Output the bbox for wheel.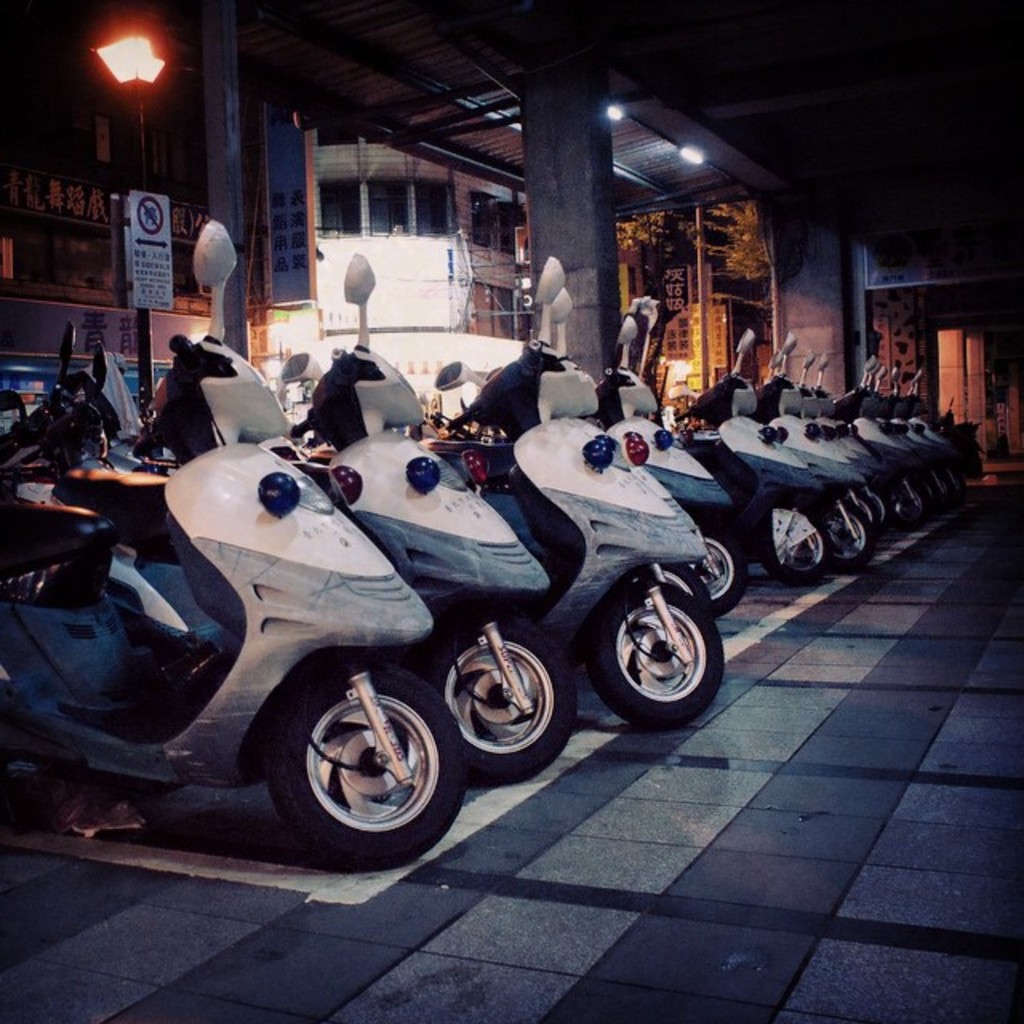
[814, 502, 877, 576].
